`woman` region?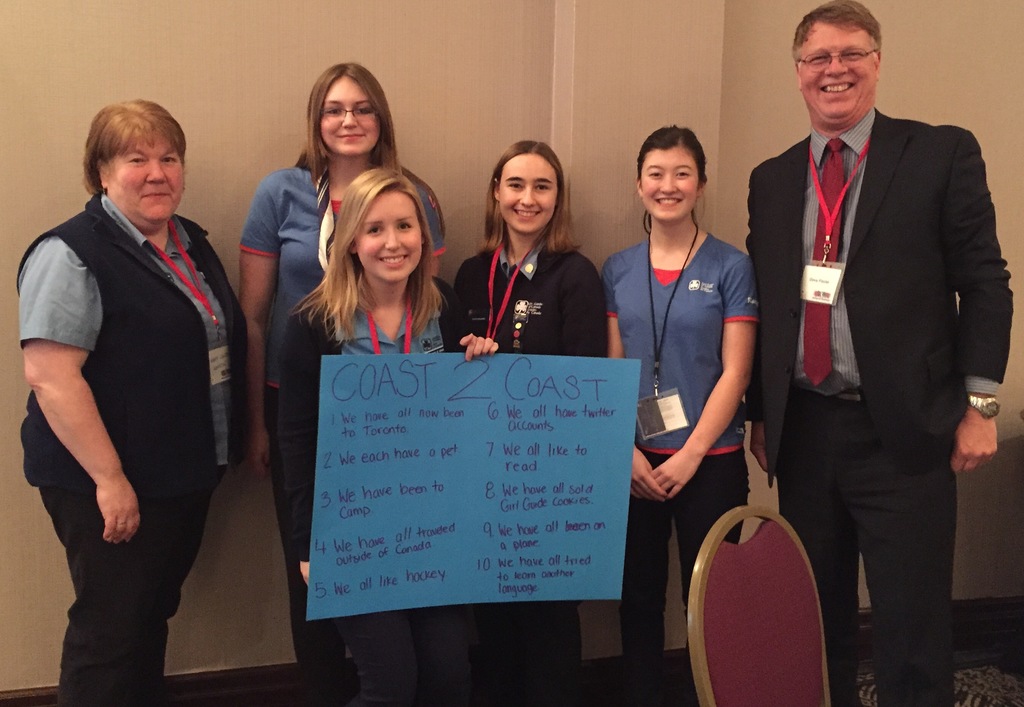
[x1=454, y1=138, x2=605, y2=706]
